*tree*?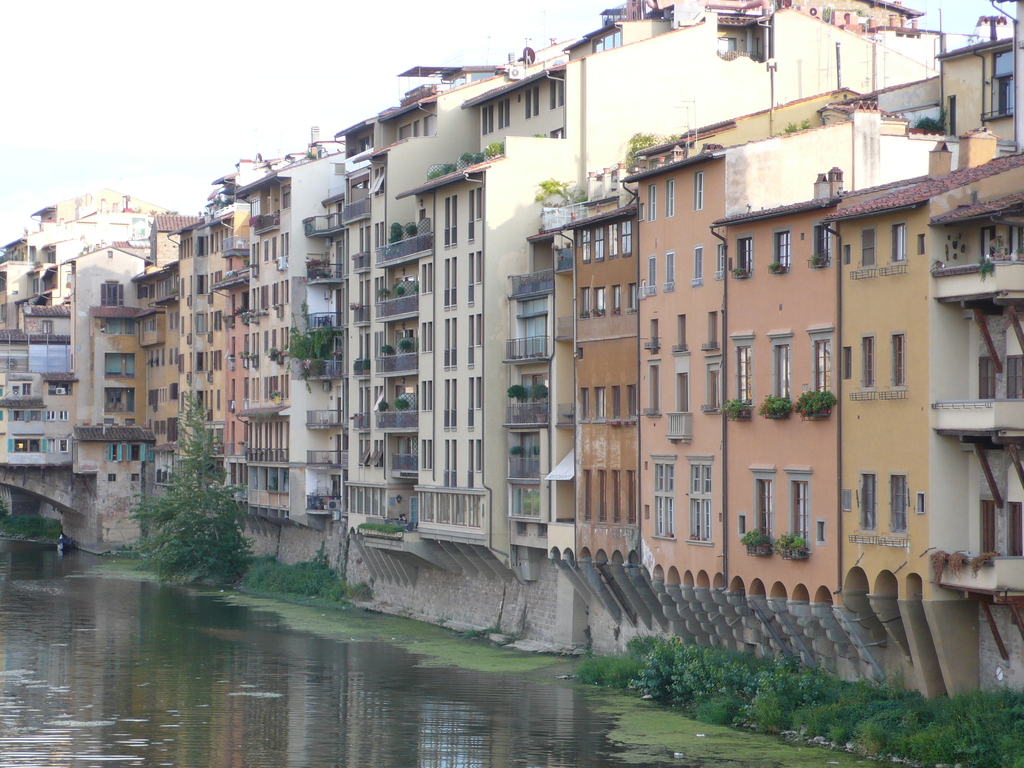
Rect(113, 441, 262, 590)
